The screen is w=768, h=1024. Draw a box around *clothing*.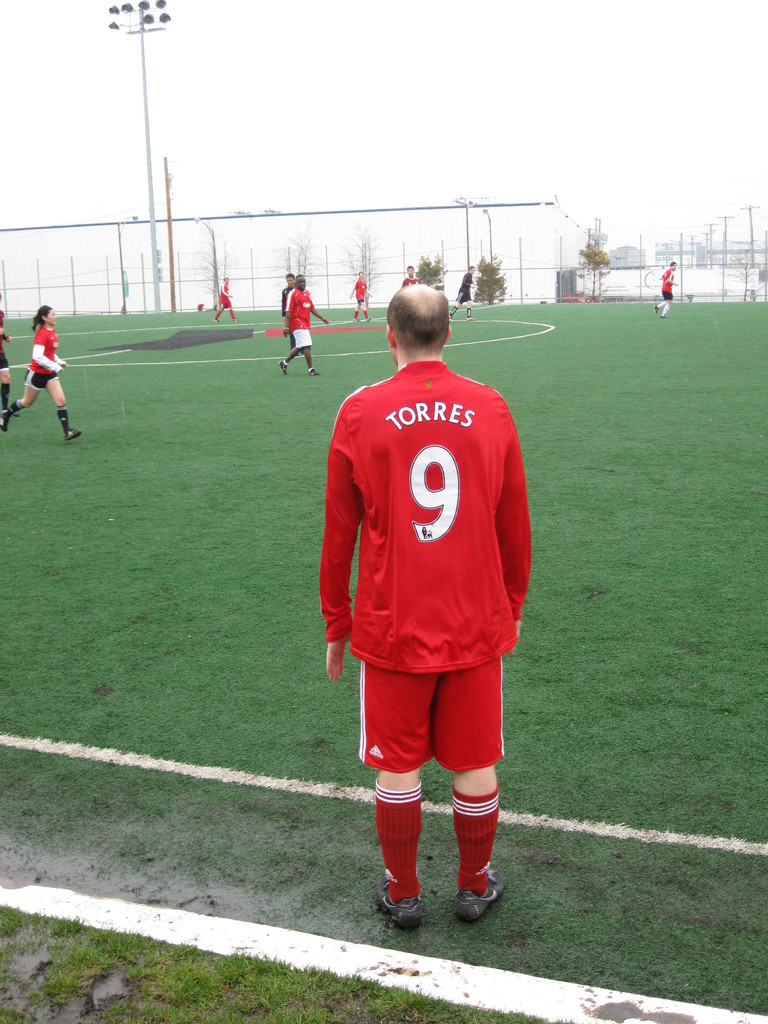
<region>353, 283, 360, 309</region>.
